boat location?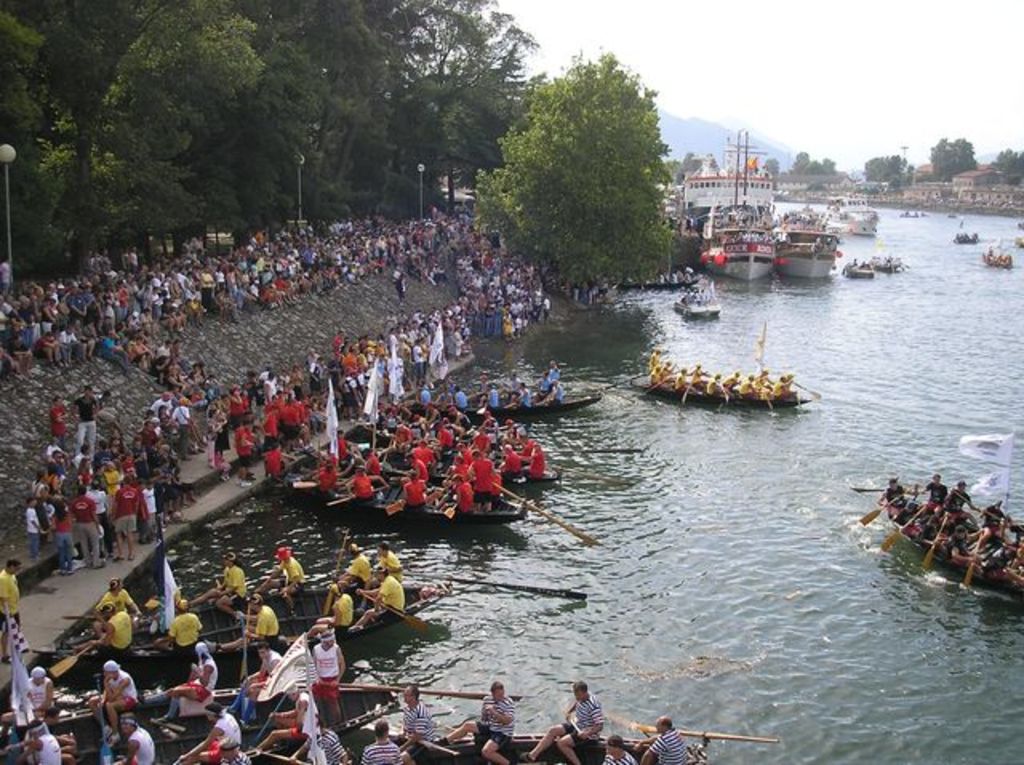
crop(838, 253, 877, 277)
